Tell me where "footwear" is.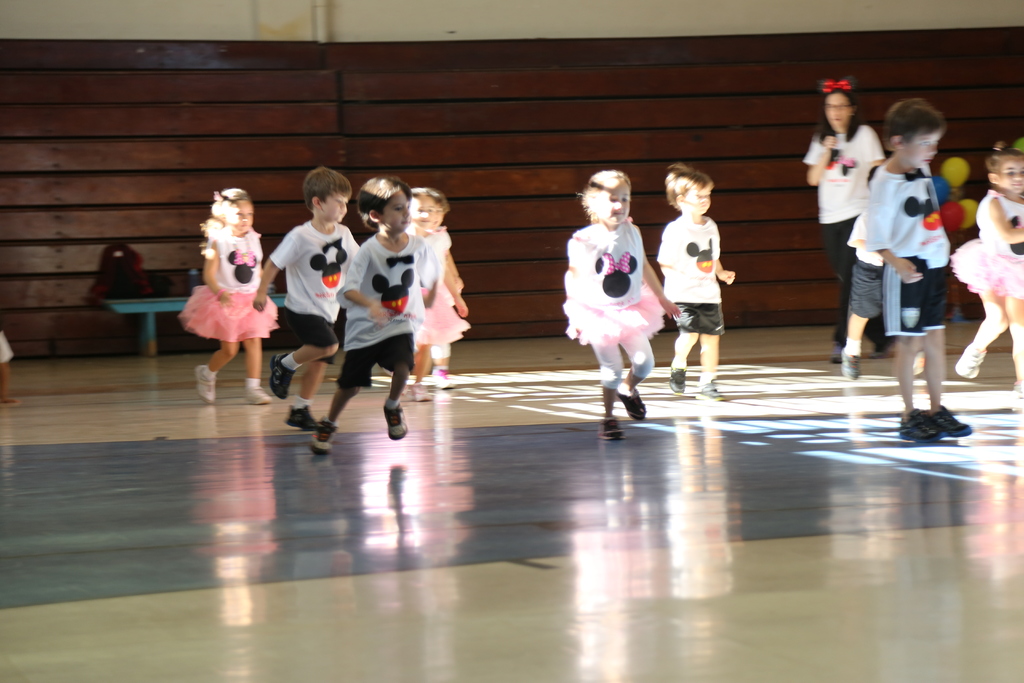
"footwear" is at crop(668, 368, 687, 393).
